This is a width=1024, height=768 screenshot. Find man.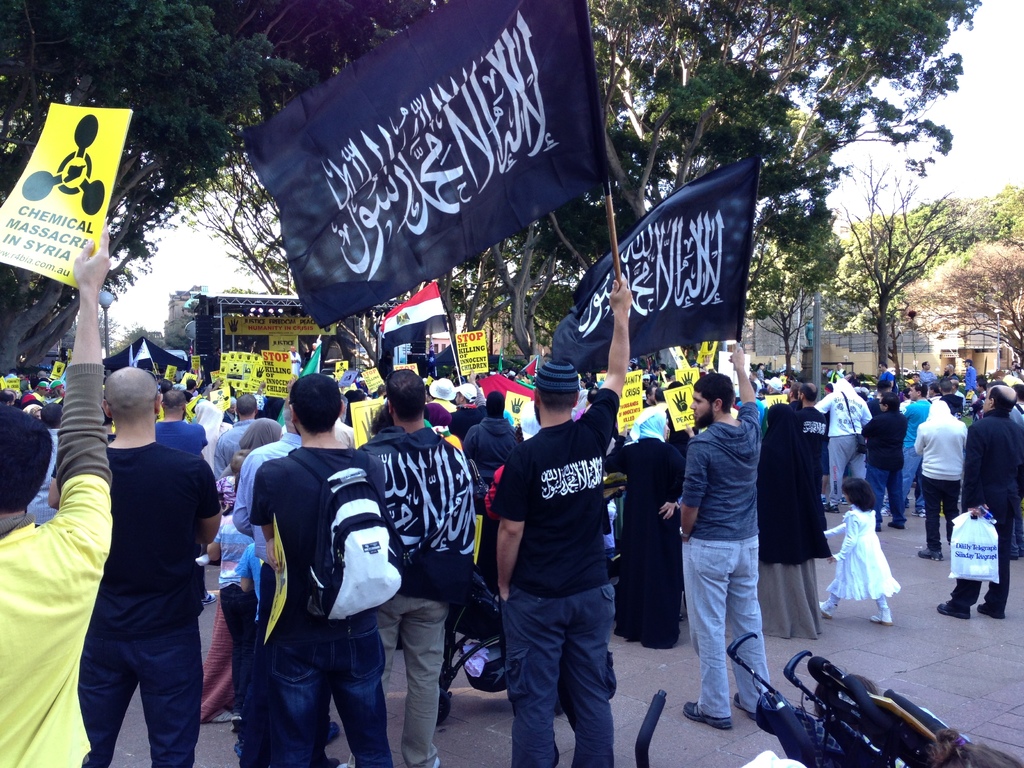
Bounding box: box=[791, 379, 829, 506].
